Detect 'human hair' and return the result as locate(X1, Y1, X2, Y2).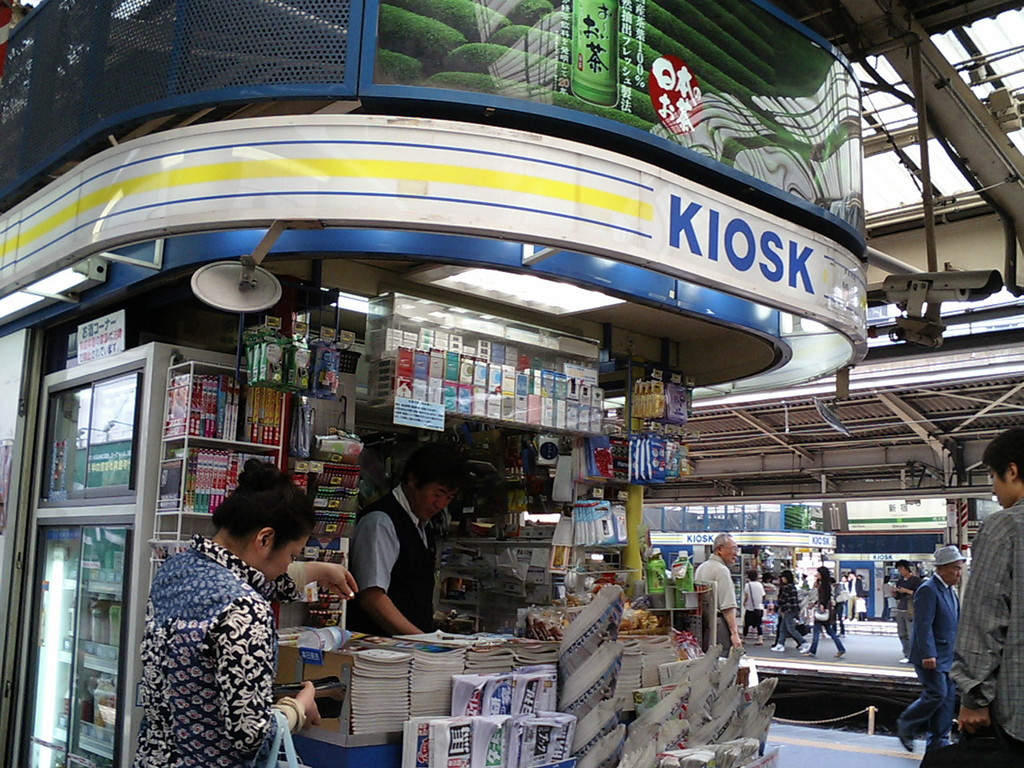
locate(778, 570, 794, 584).
